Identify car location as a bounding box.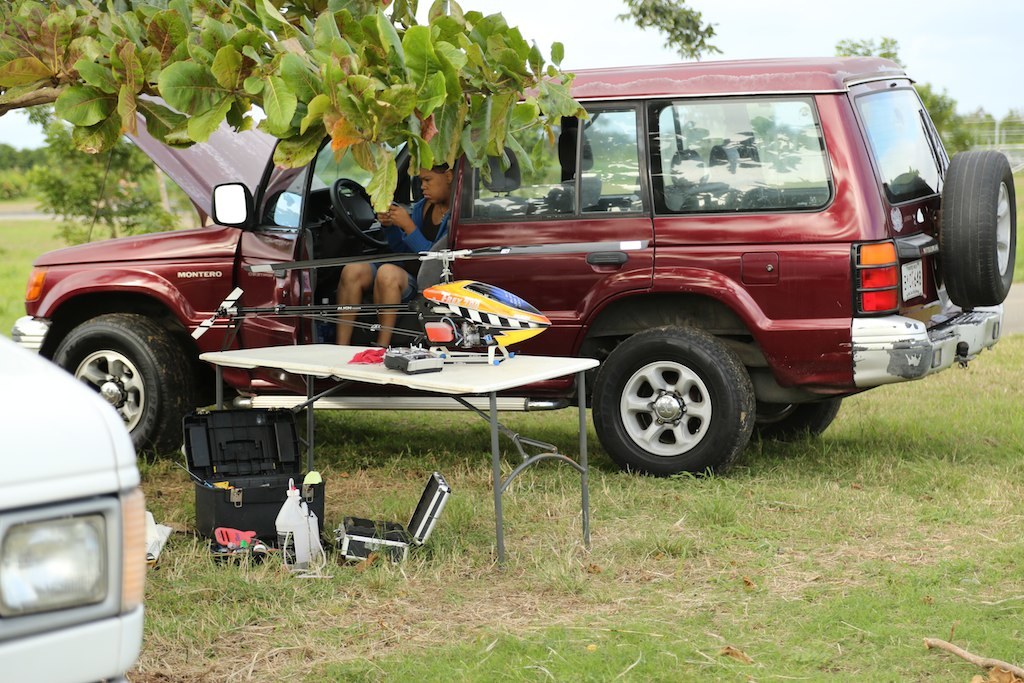
(x1=10, y1=53, x2=1018, y2=483).
